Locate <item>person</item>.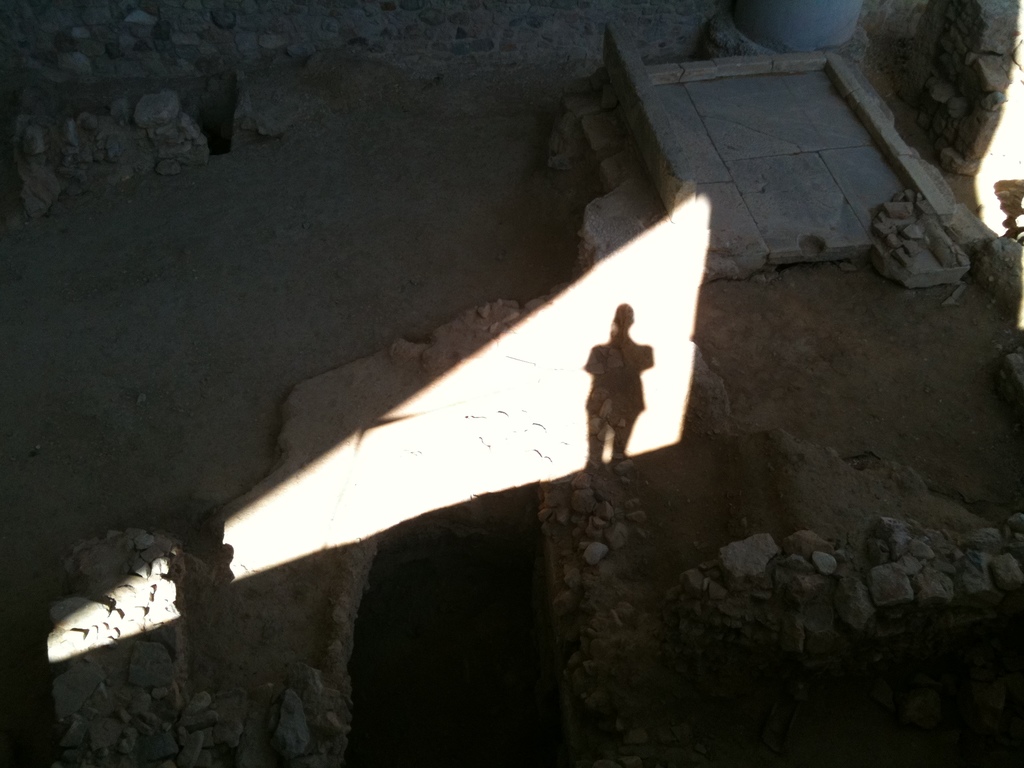
Bounding box: 587/296/668/474.
